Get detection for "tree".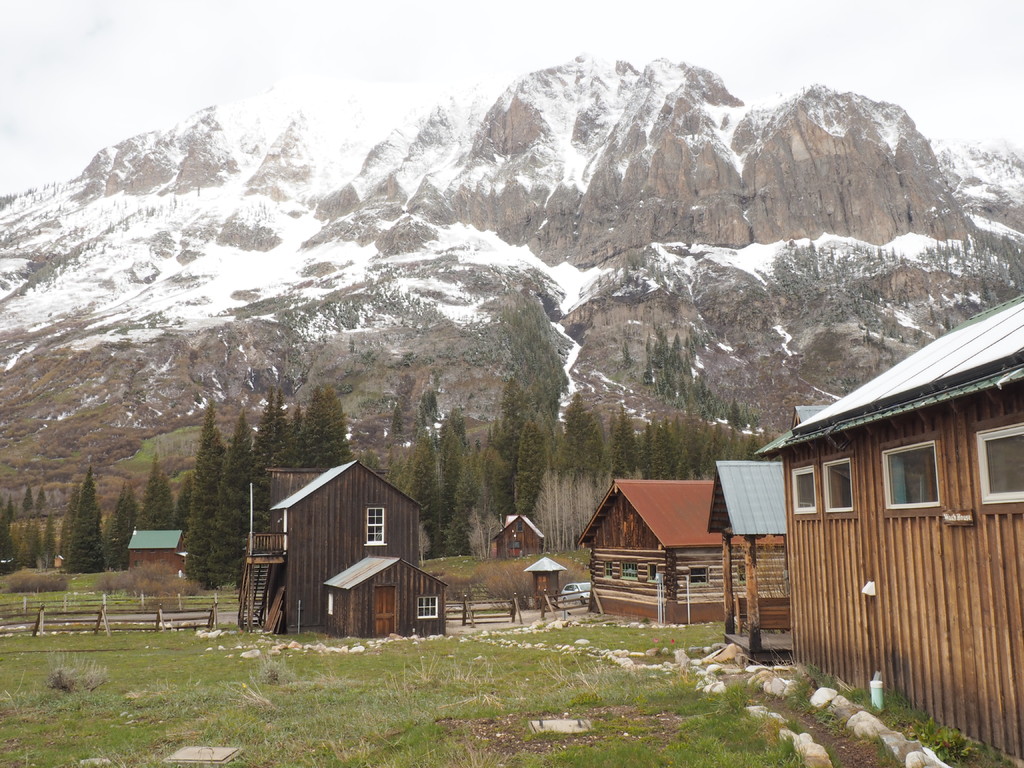
Detection: 15 522 38 566.
